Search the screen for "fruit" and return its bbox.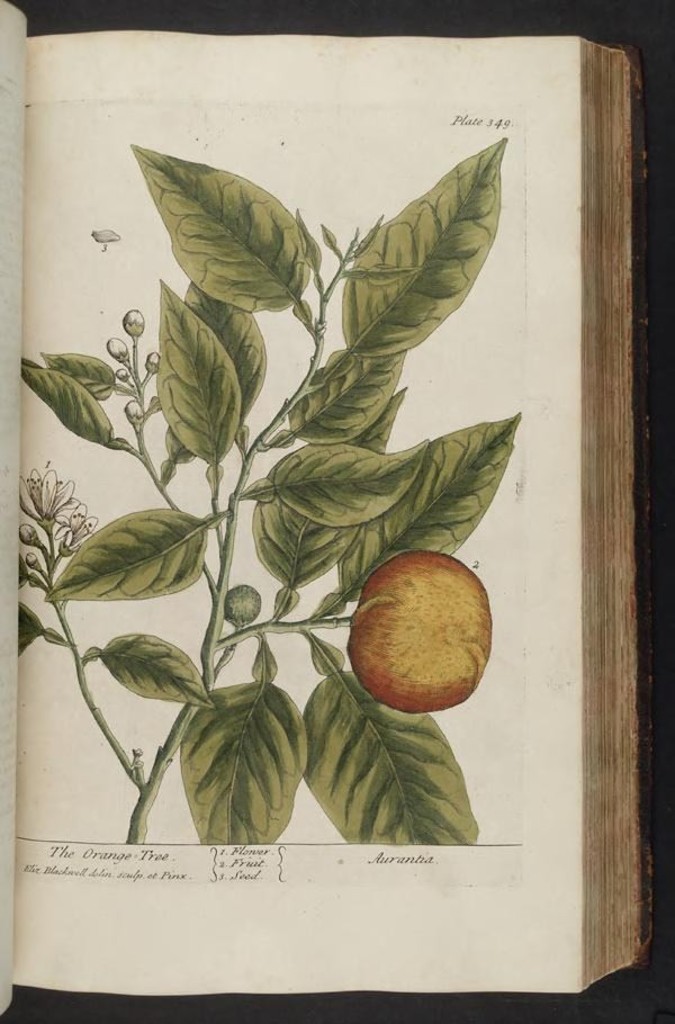
Found: 341, 547, 498, 713.
